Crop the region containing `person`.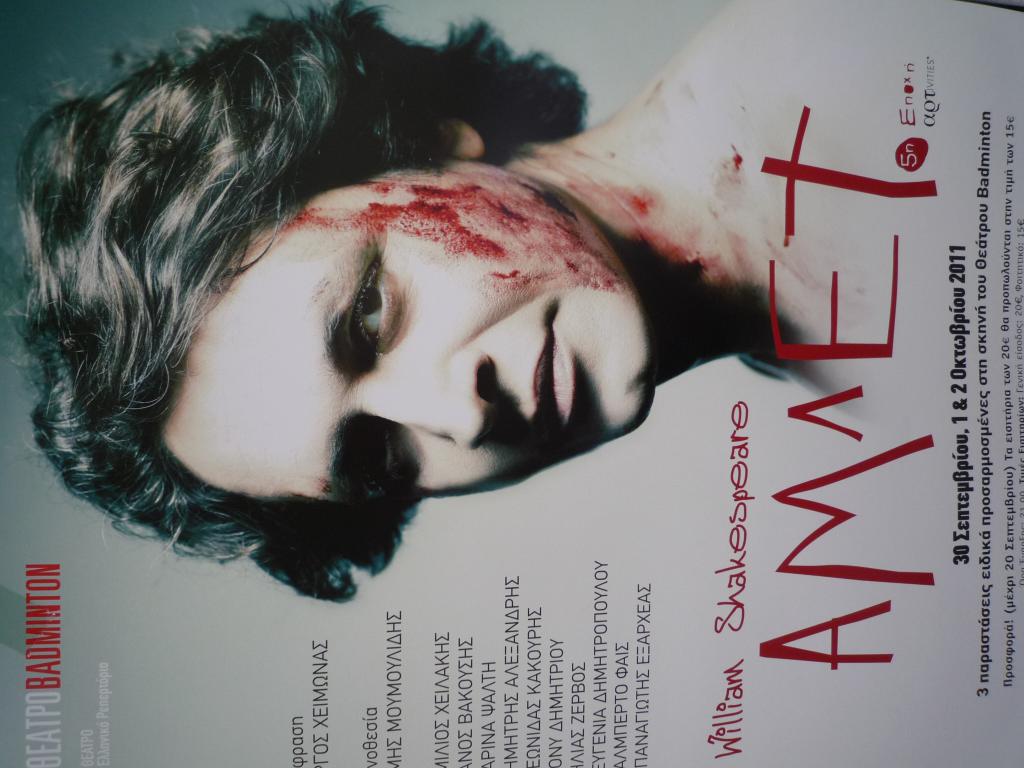
Crop region: l=4, t=0, r=883, b=601.
